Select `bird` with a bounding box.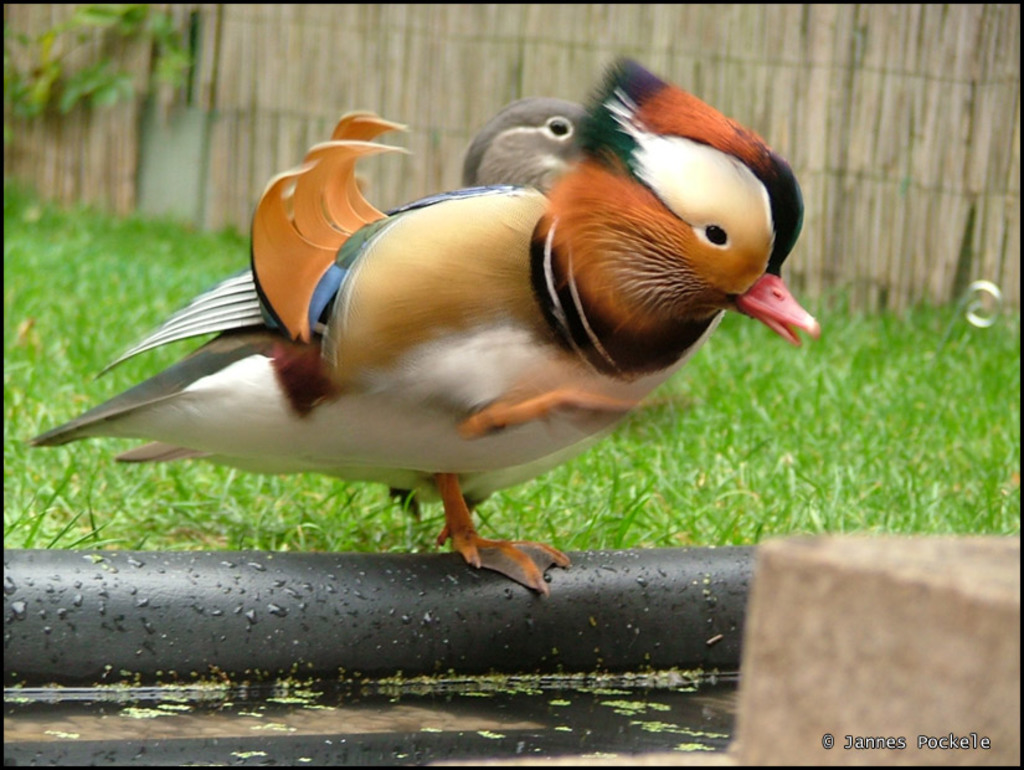
box=[114, 102, 650, 553].
